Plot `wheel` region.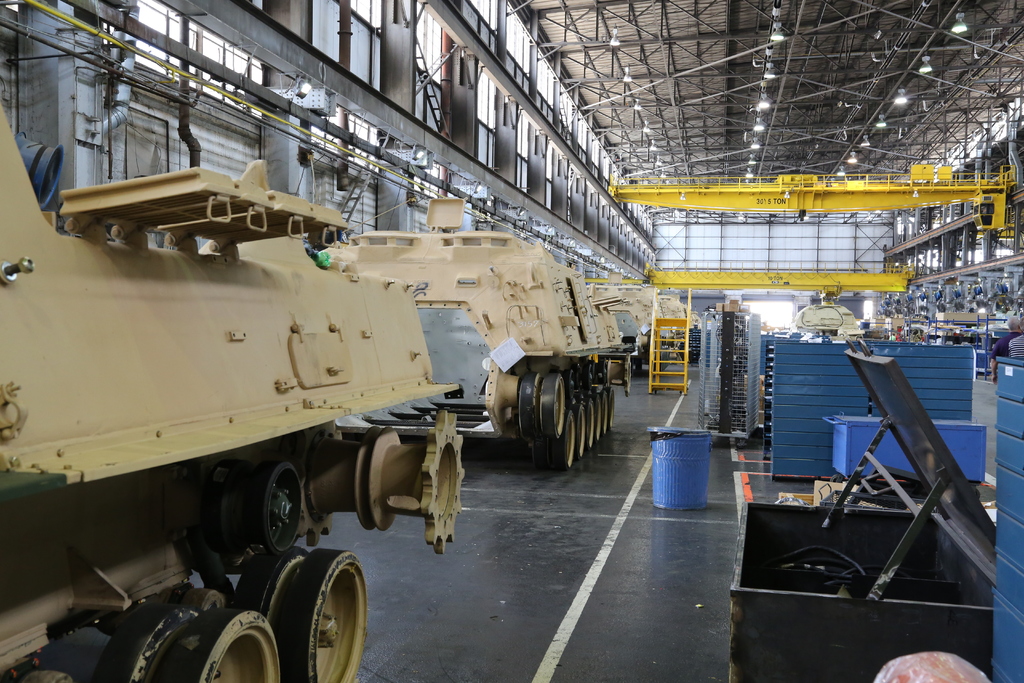
Plotted at x1=584, y1=363, x2=593, y2=395.
